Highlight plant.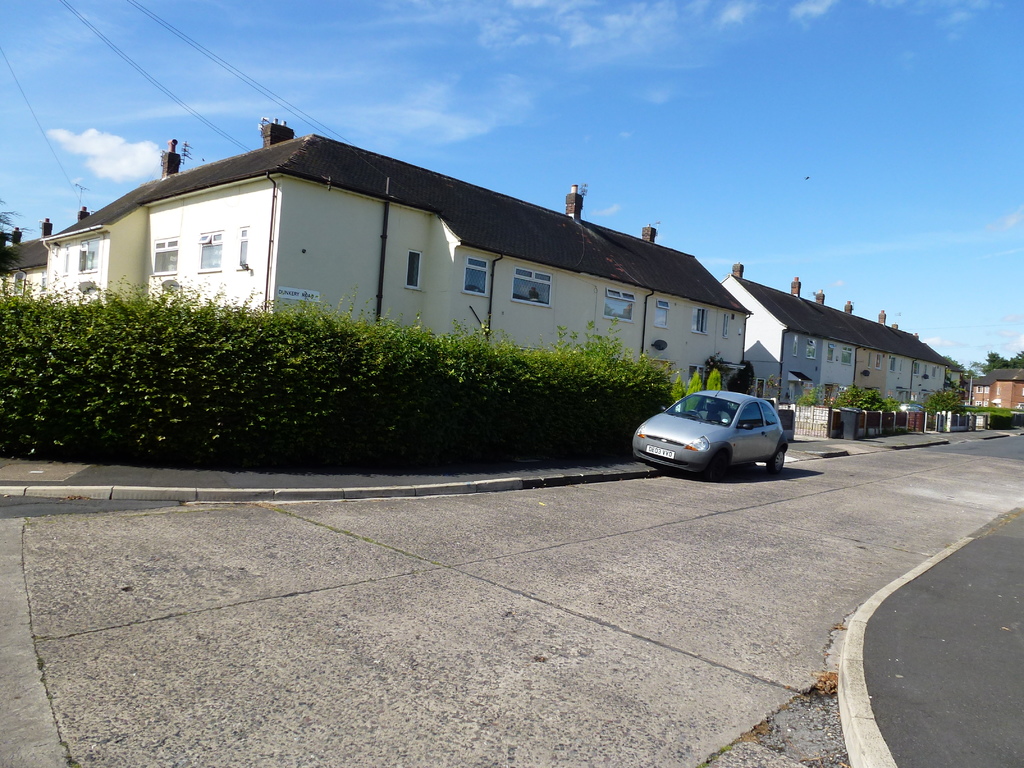
Highlighted region: {"left": 694, "top": 760, "right": 710, "bottom": 767}.
